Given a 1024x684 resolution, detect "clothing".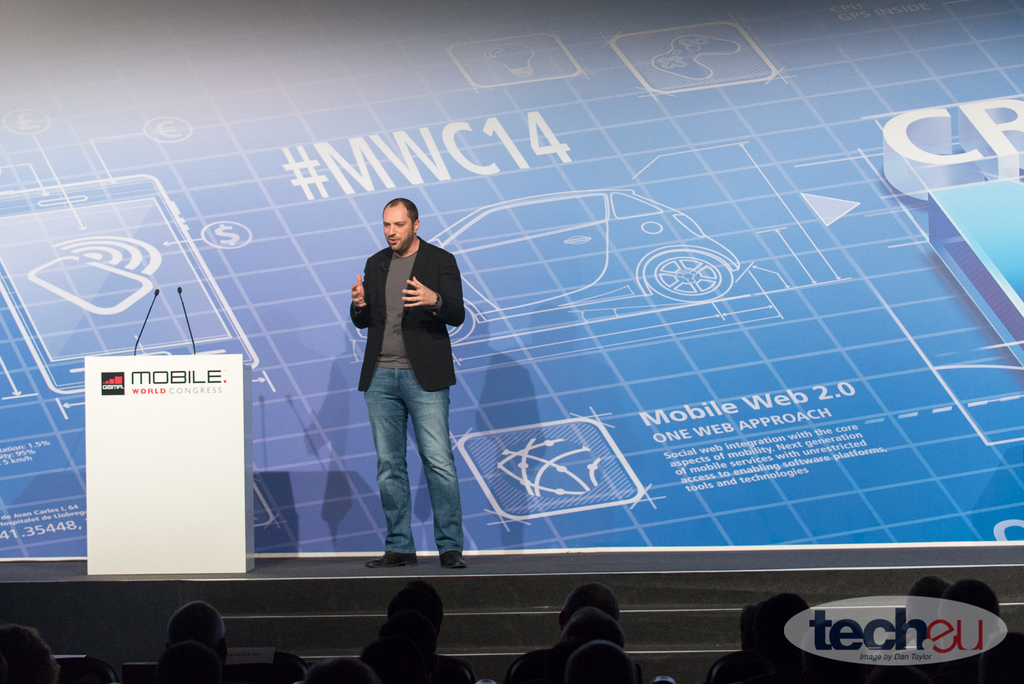
rect(343, 202, 470, 554).
